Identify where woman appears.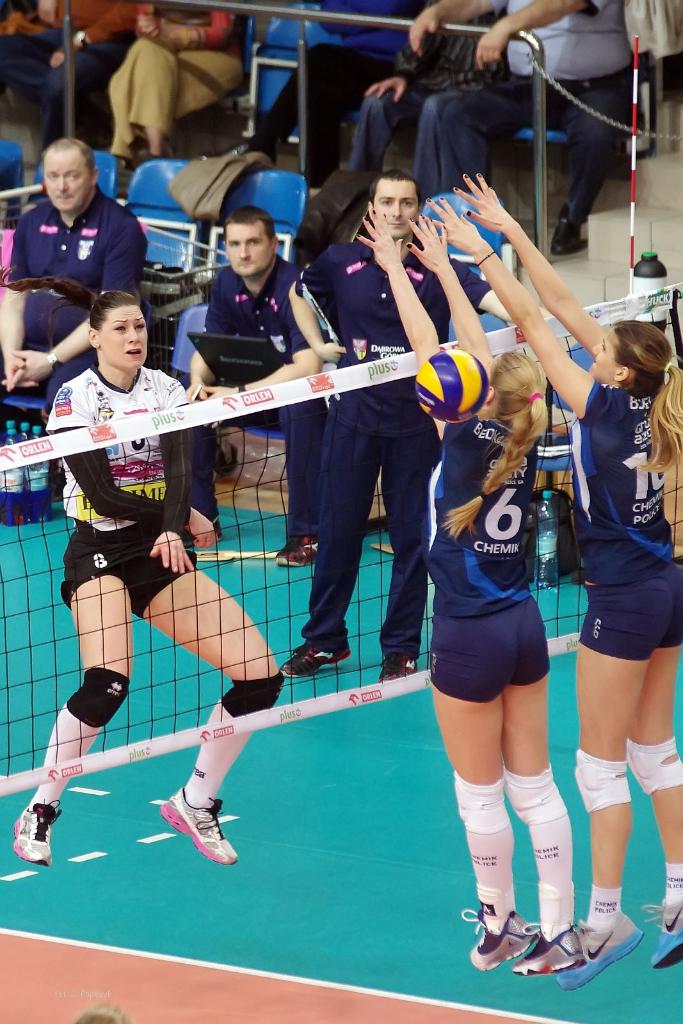
Appears at locate(3, 260, 292, 869).
